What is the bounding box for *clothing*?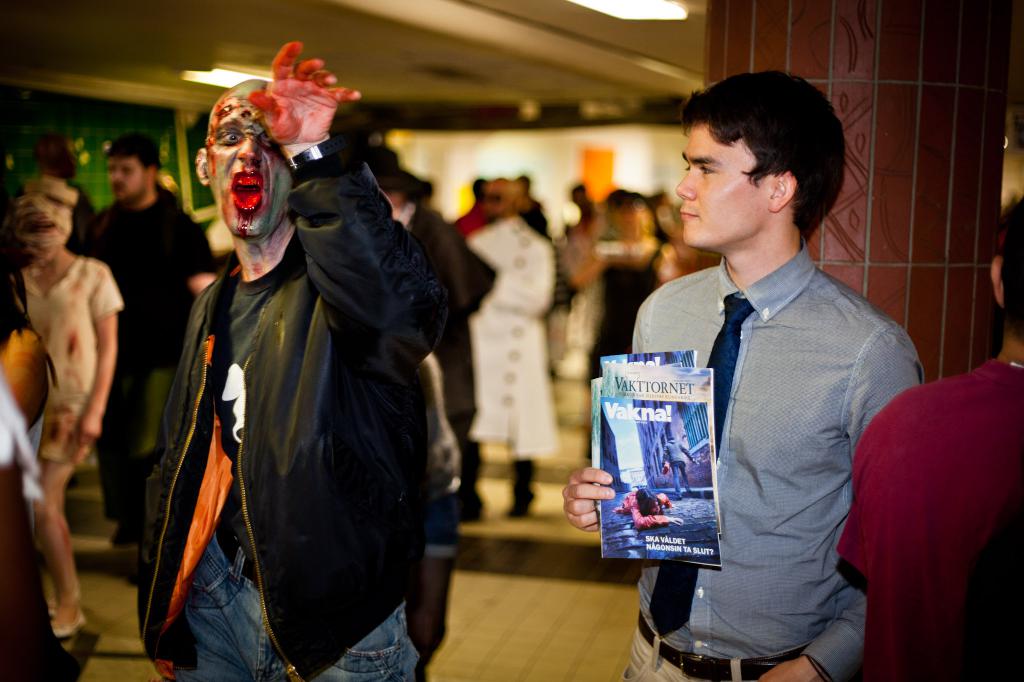
<box>835,347,1023,681</box>.
